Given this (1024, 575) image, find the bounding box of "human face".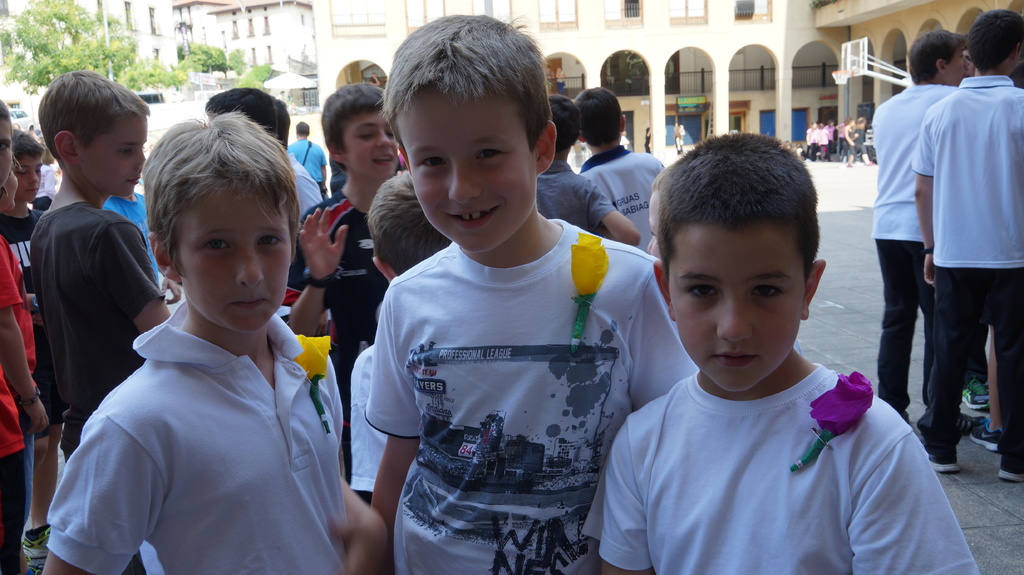
(342,106,396,175).
